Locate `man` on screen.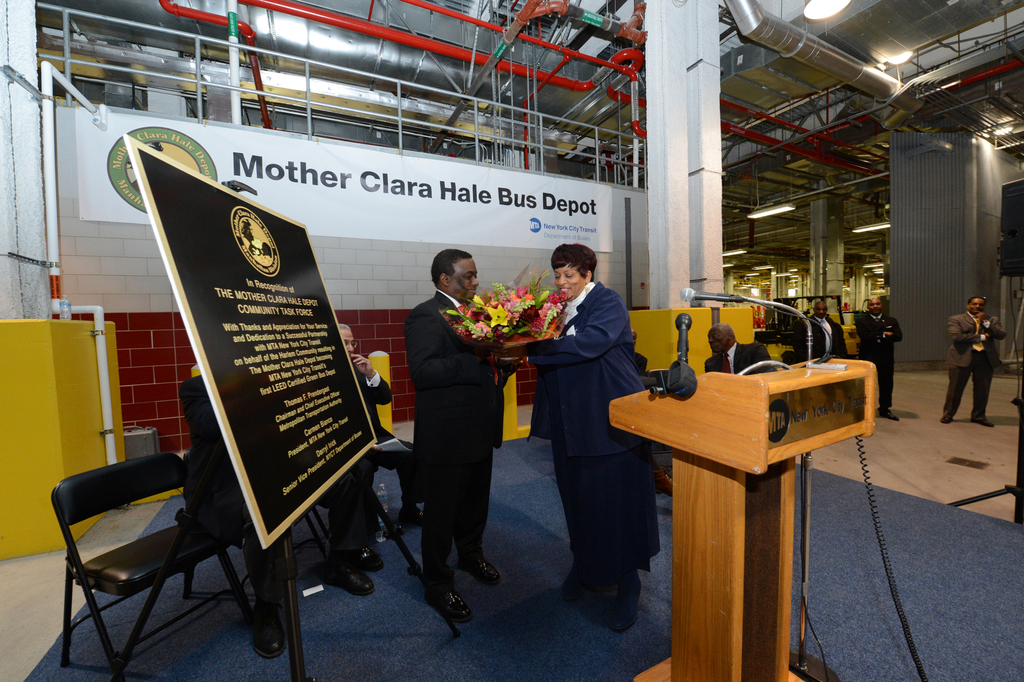
On screen at select_region(707, 329, 723, 371).
